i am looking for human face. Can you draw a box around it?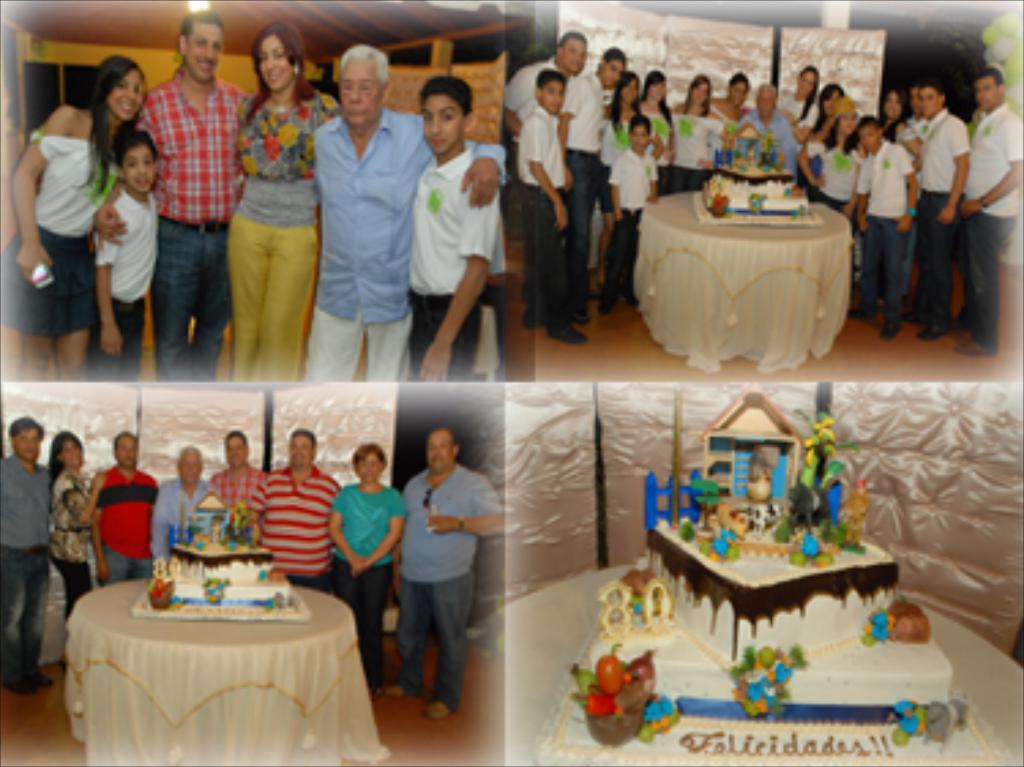
Sure, the bounding box is box=[538, 71, 568, 120].
